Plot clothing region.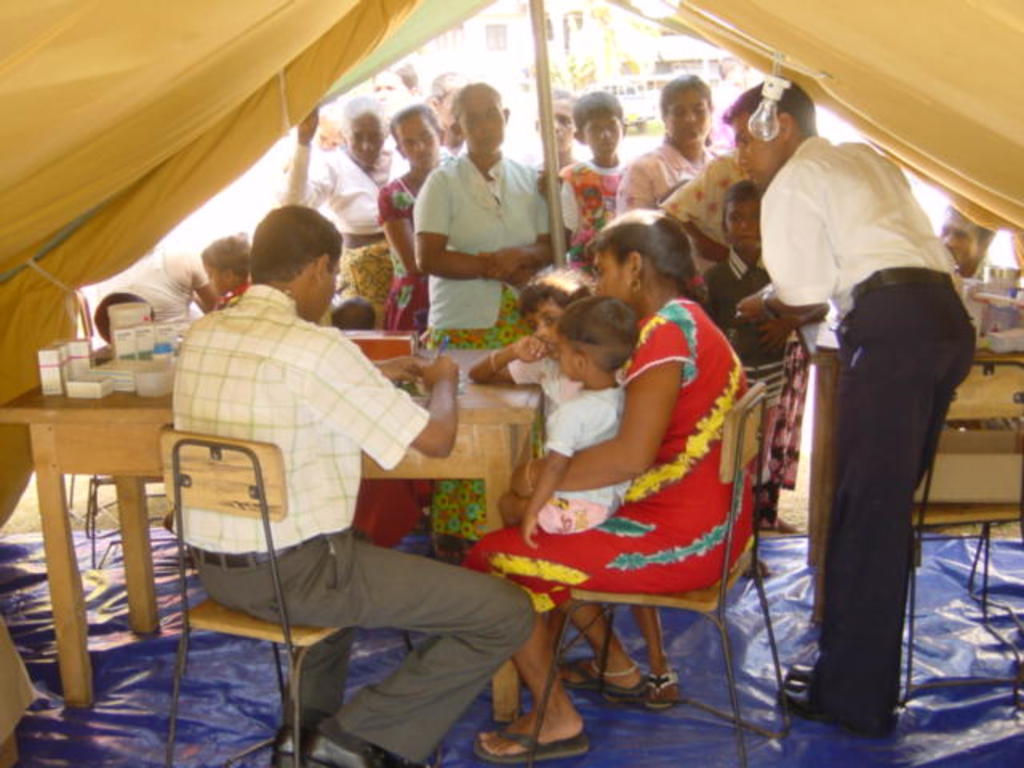
Plotted at {"x1": 109, "y1": 254, "x2": 195, "y2": 325}.
